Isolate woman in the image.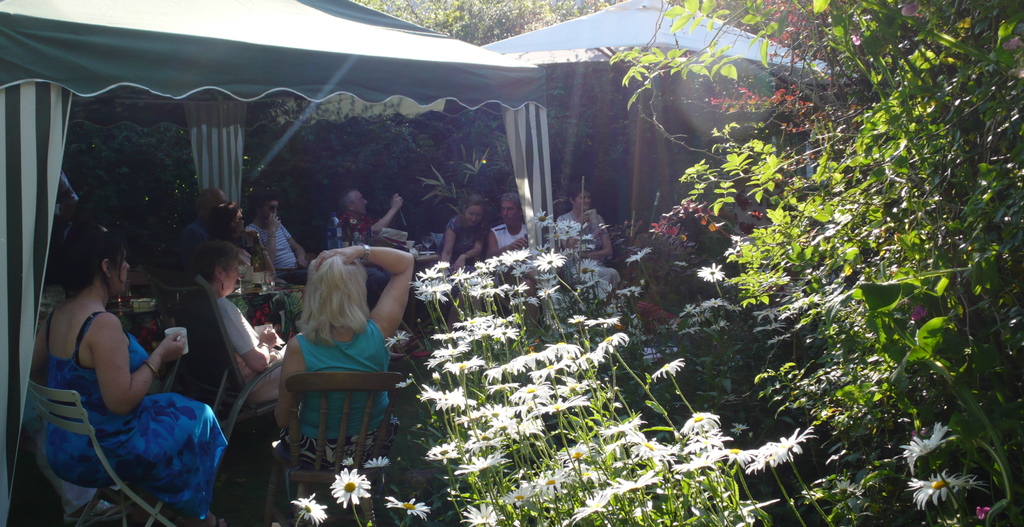
Isolated region: l=440, t=194, r=493, b=333.
